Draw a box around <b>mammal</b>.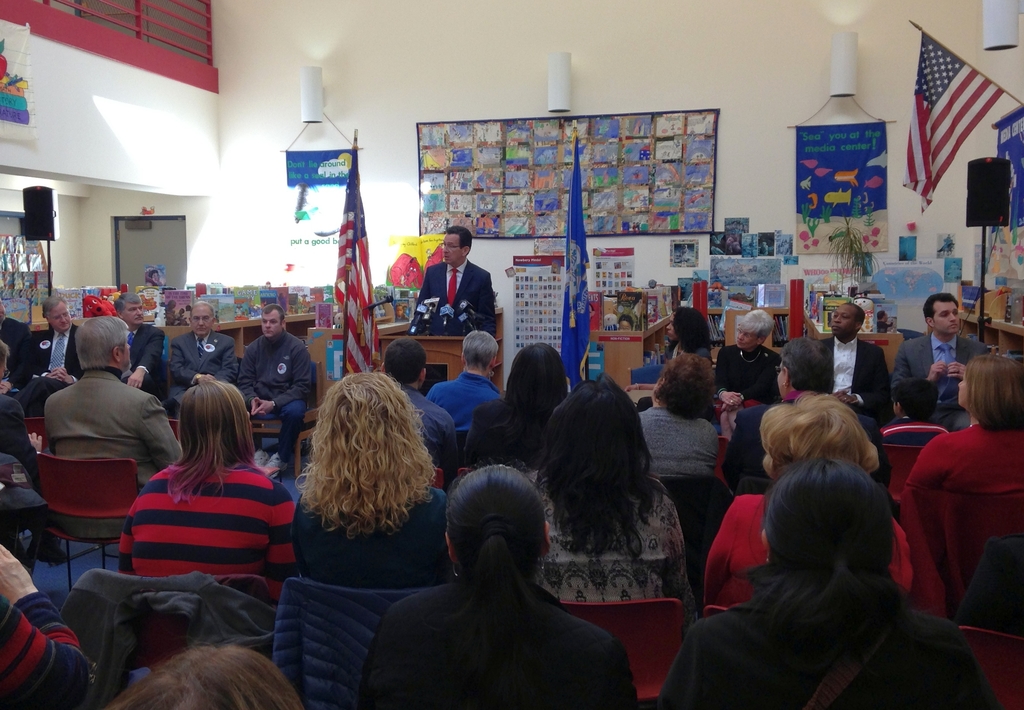
rect(897, 293, 990, 431).
